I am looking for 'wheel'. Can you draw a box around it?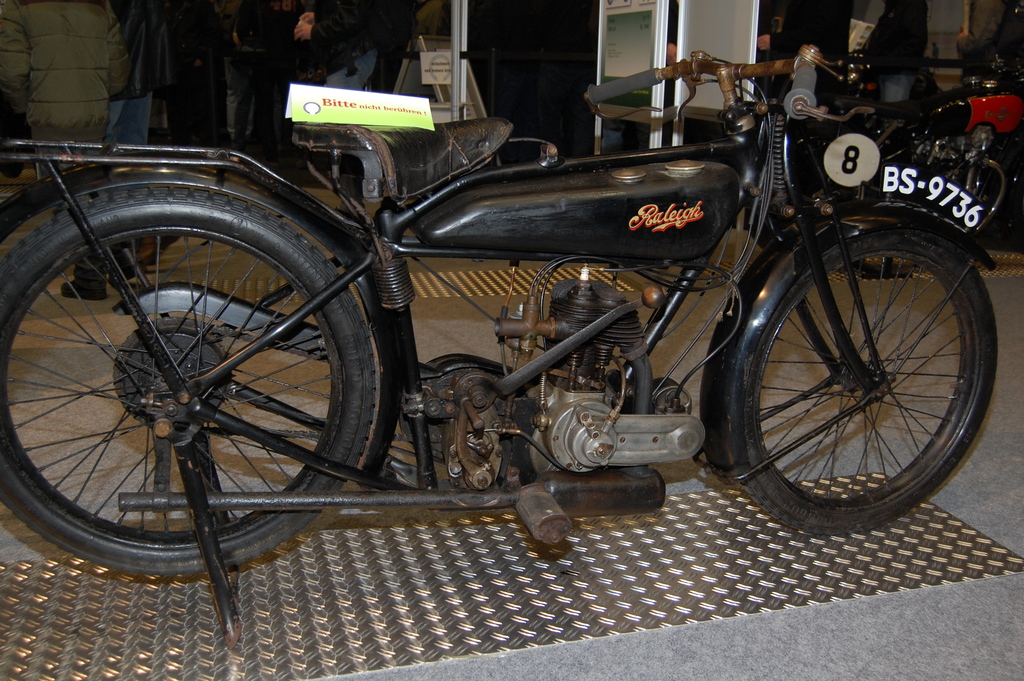
Sure, the bounding box is {"x1": 739, "y1": 209, "x2": 990, "y2": 529}.
